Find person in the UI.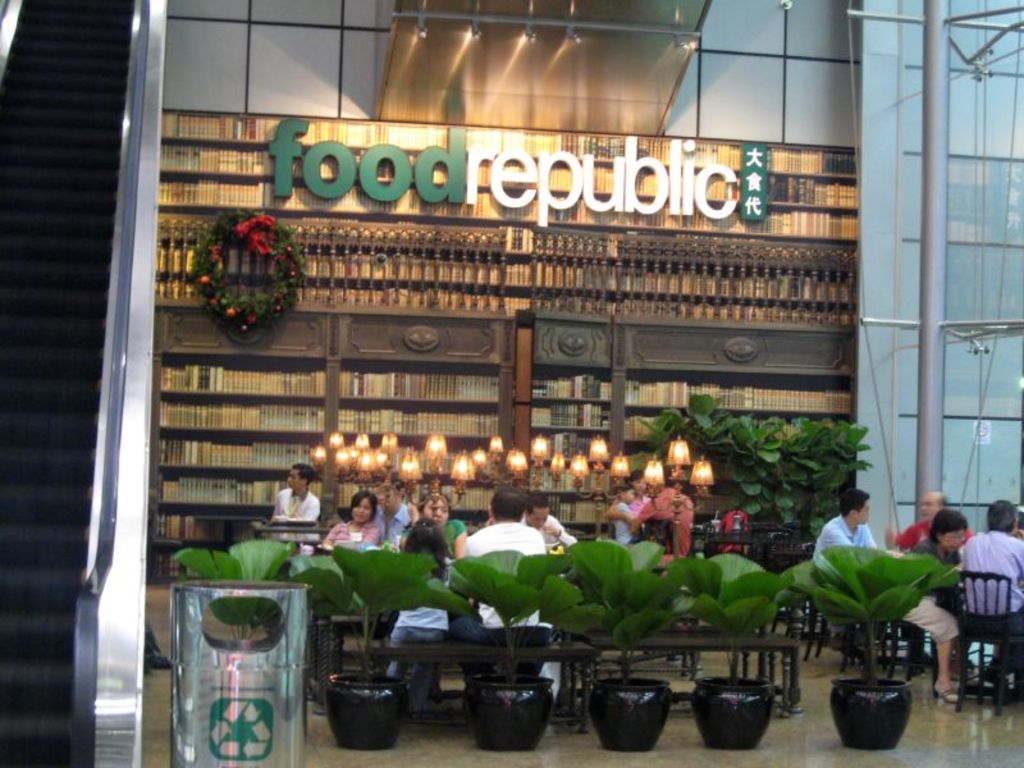
UI element at x1=600 y1=466 x2=653 y2=543.
